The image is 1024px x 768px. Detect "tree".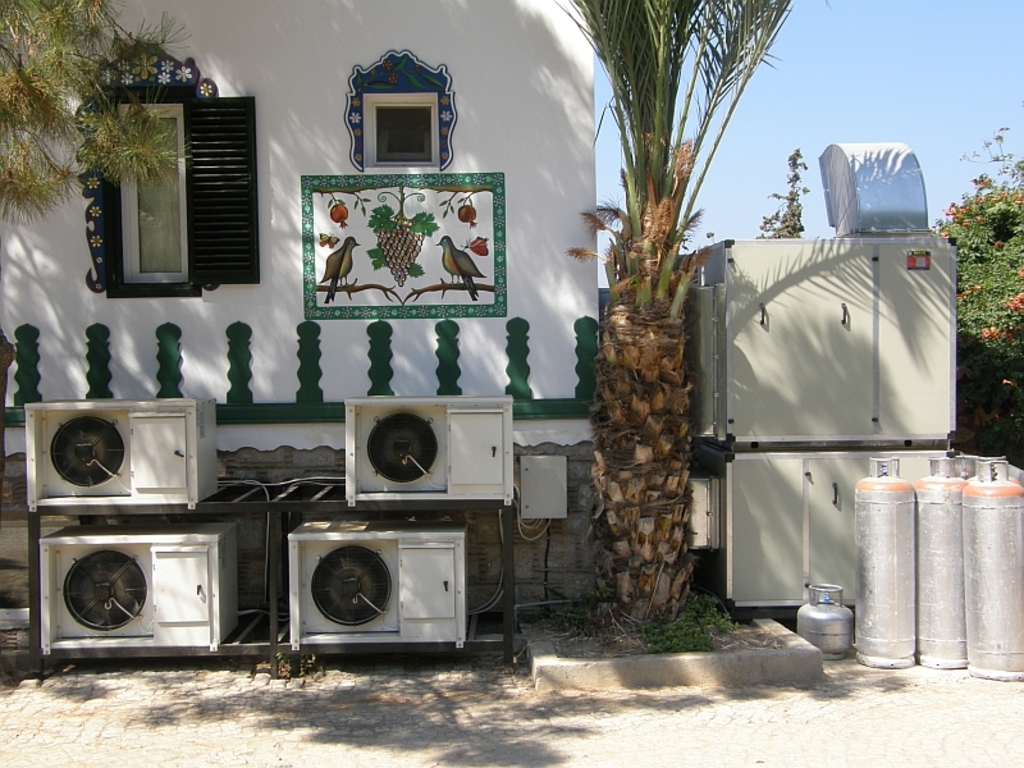
Detection: region(963, 119, 1023, 412).
